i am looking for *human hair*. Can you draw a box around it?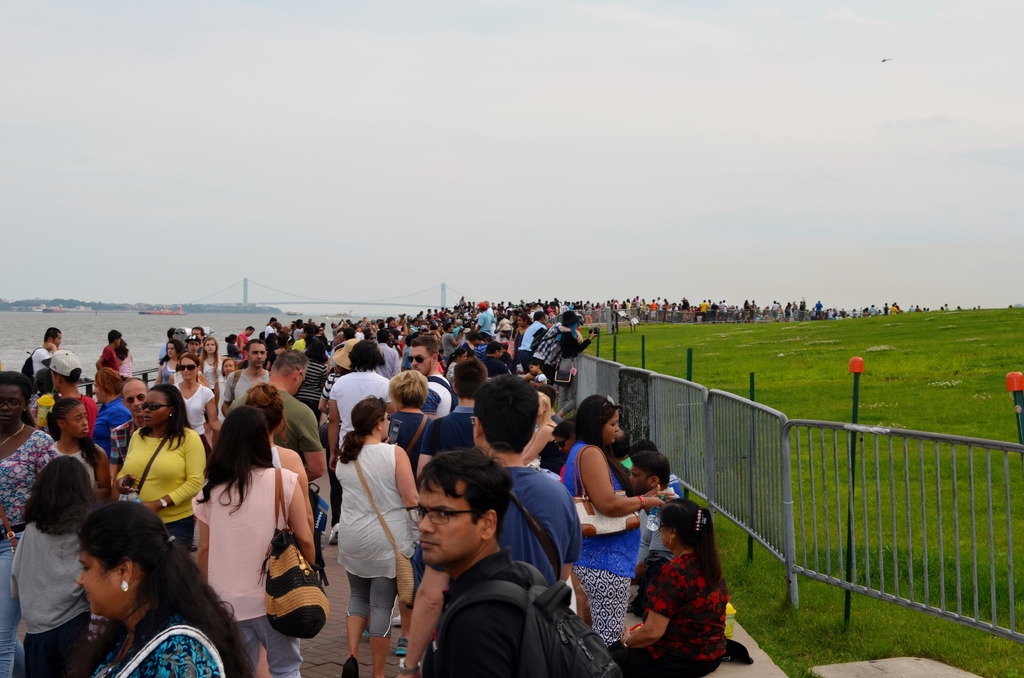
Sure, the bounding box is [x1=45, y1=396, x2=79, y2=441].
